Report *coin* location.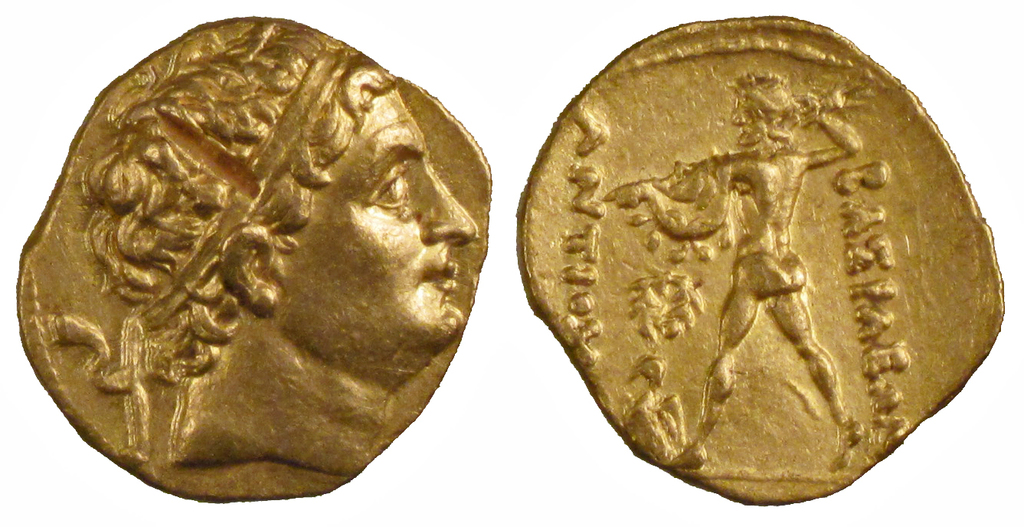
Report: <box>515,13,1006,505</box>.
